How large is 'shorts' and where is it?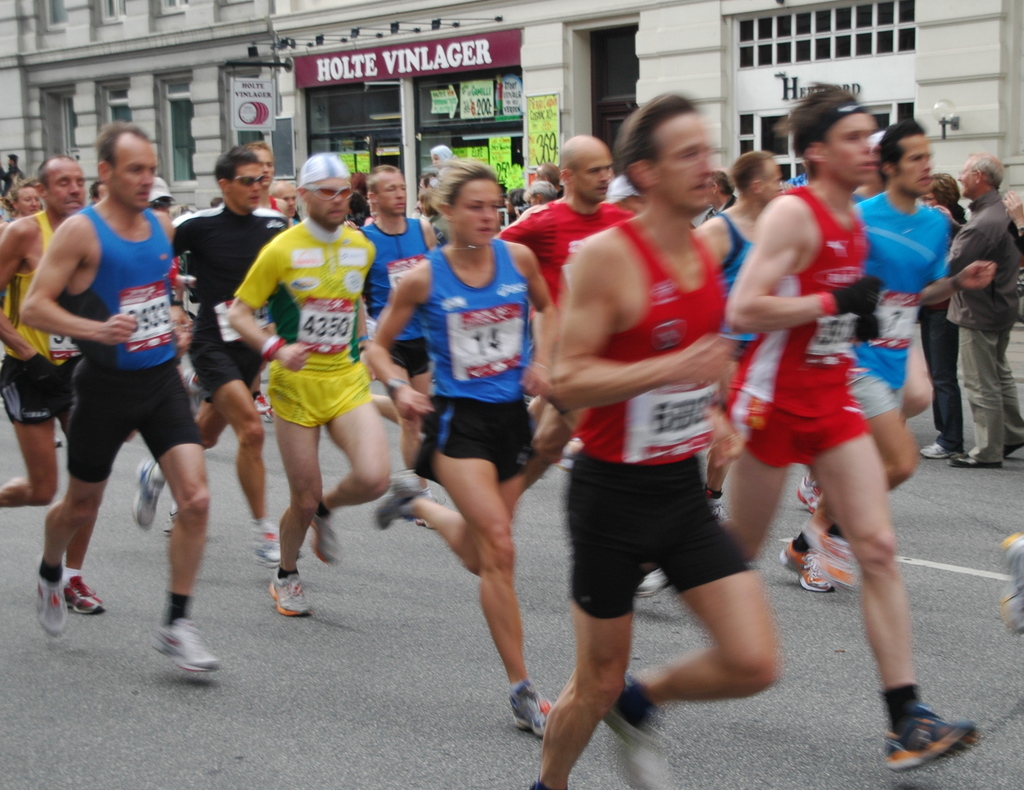
Bounding box: 726,389,869,469.
